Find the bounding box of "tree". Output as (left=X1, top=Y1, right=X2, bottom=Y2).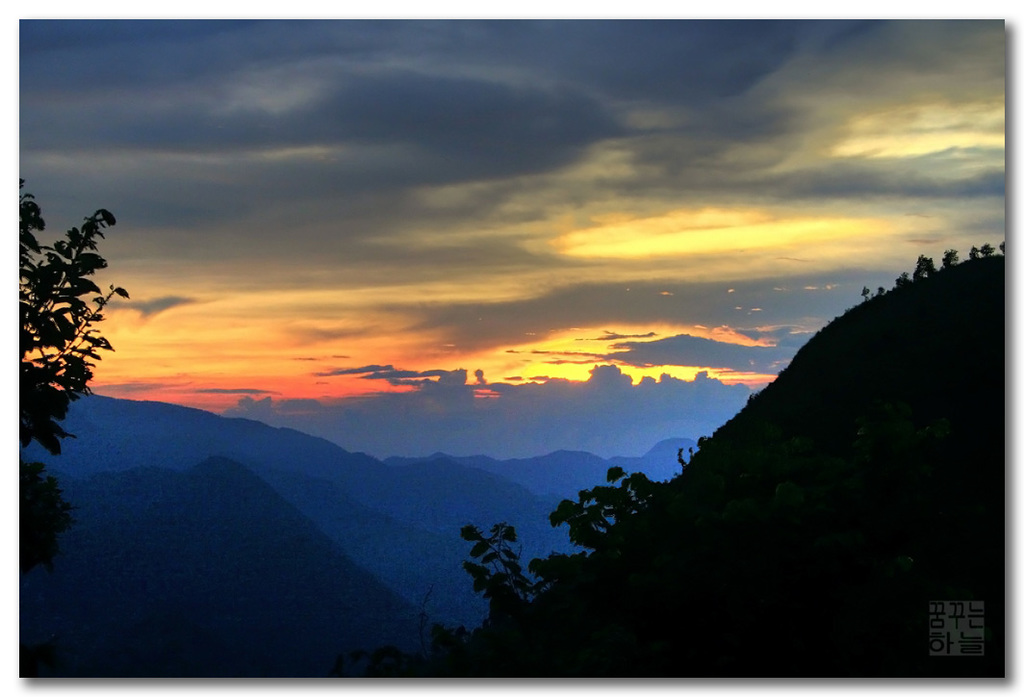
(left=23, top=178, right=141, bottom=583).
